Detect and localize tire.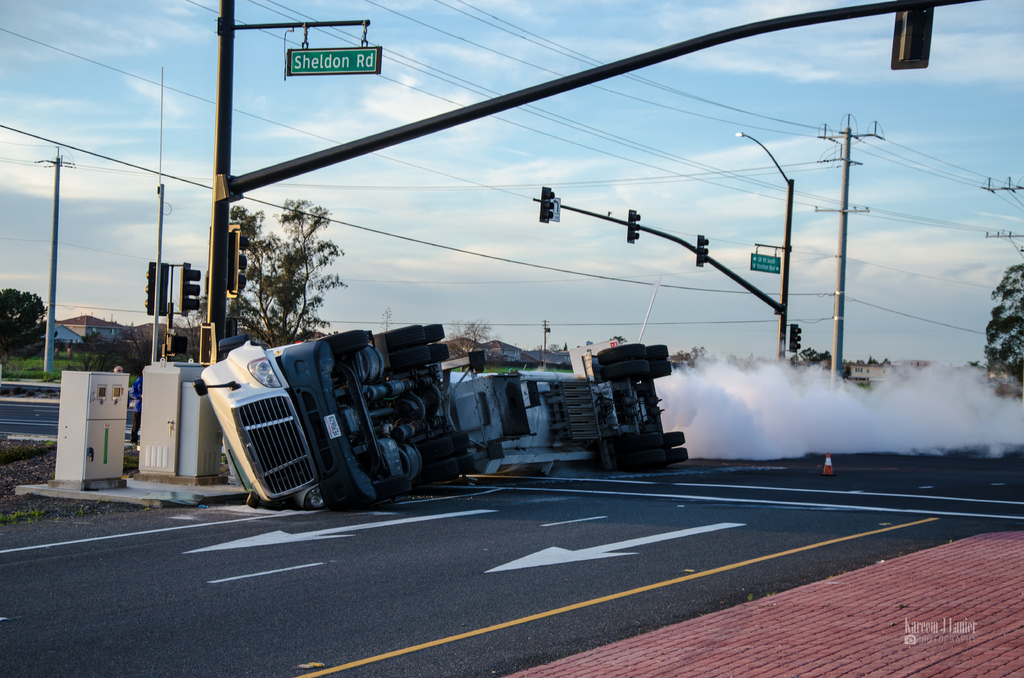
Localized at [left=424, top=346, right=450, bottom=365].
